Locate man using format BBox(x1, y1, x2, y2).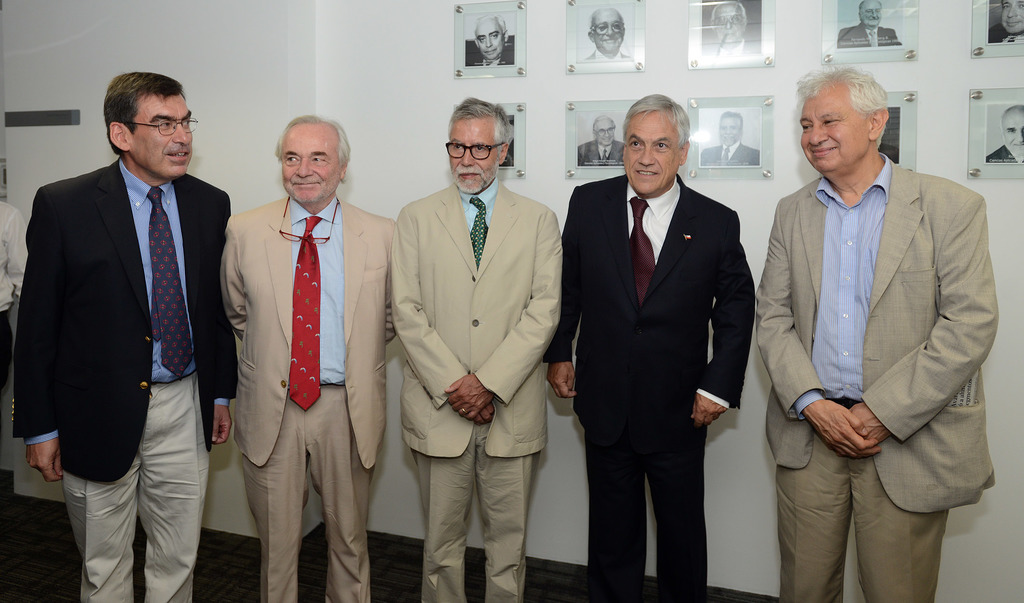
BBox(988, 0, 1023, 44).
